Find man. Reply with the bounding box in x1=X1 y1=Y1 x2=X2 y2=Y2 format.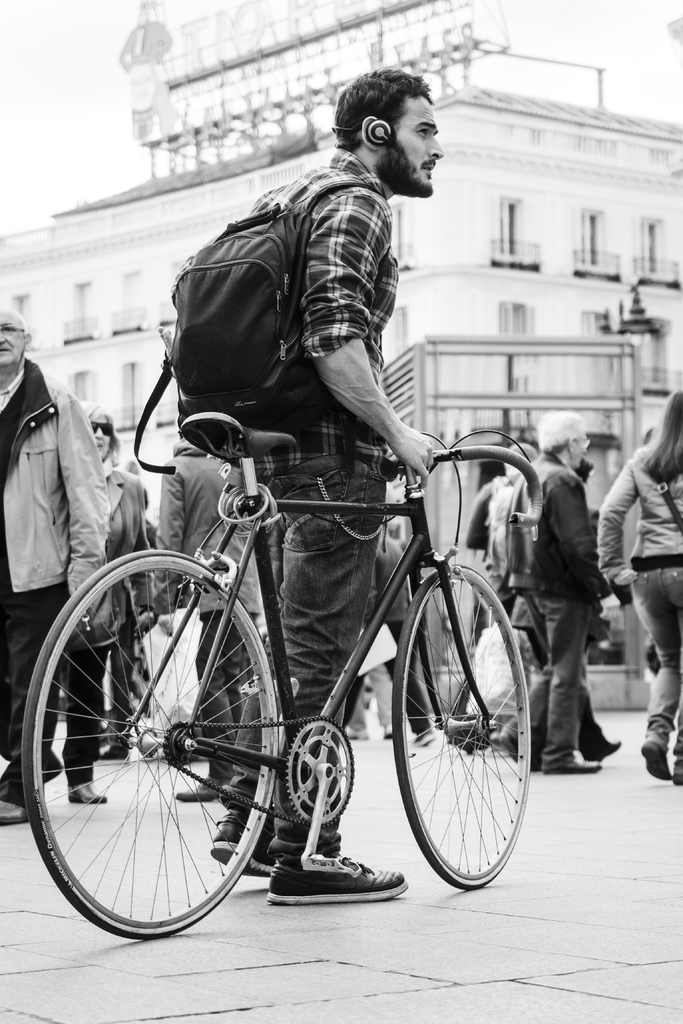
x1=504 y1=409 x2=609 y2=765.
